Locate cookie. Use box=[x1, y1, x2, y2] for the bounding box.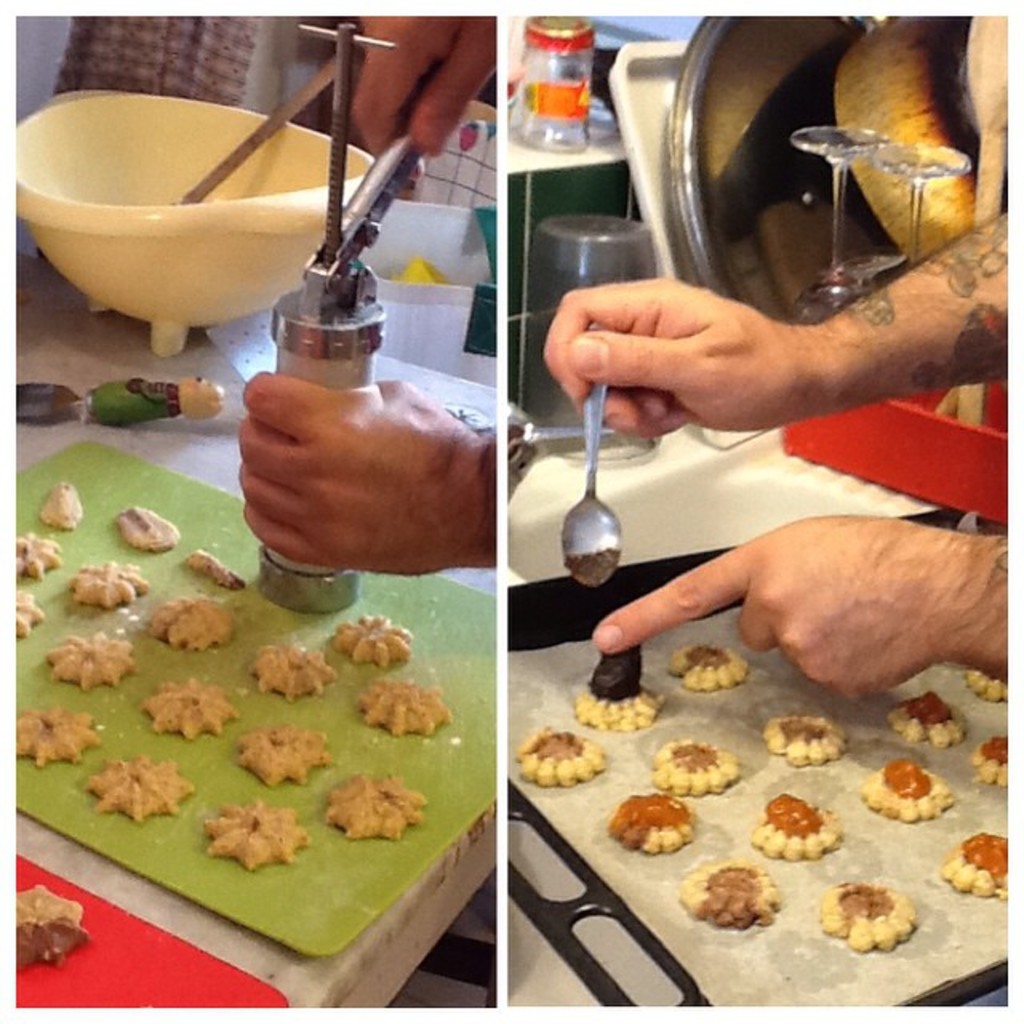
box=[42, 477, 88, 530].
